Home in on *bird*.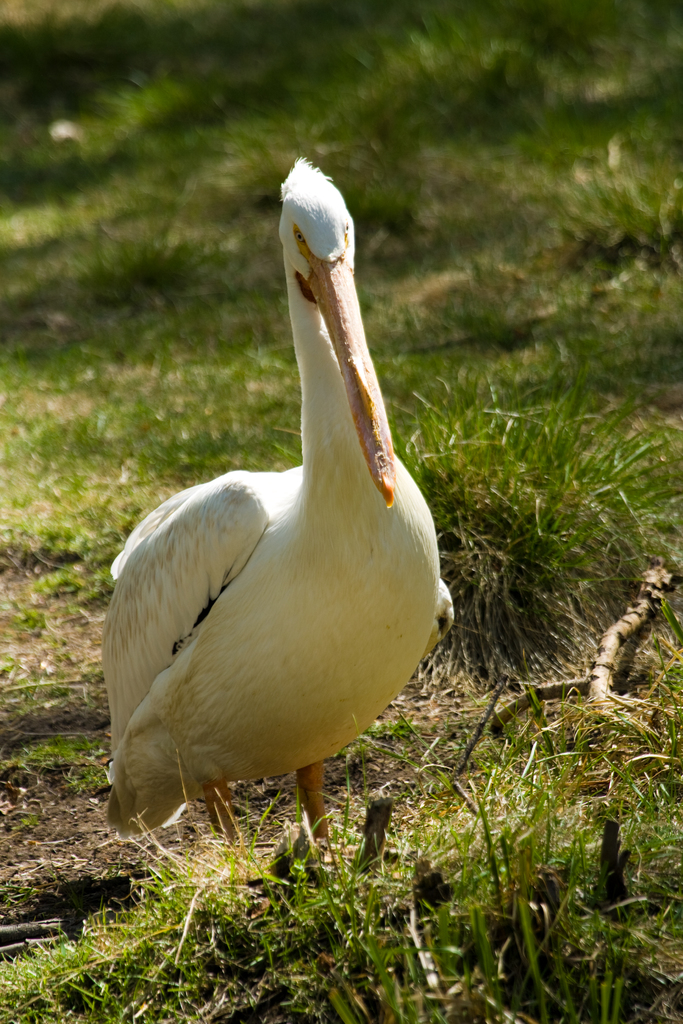
Homed in at (x1=83, y1=219, x2=448, y2=863).
